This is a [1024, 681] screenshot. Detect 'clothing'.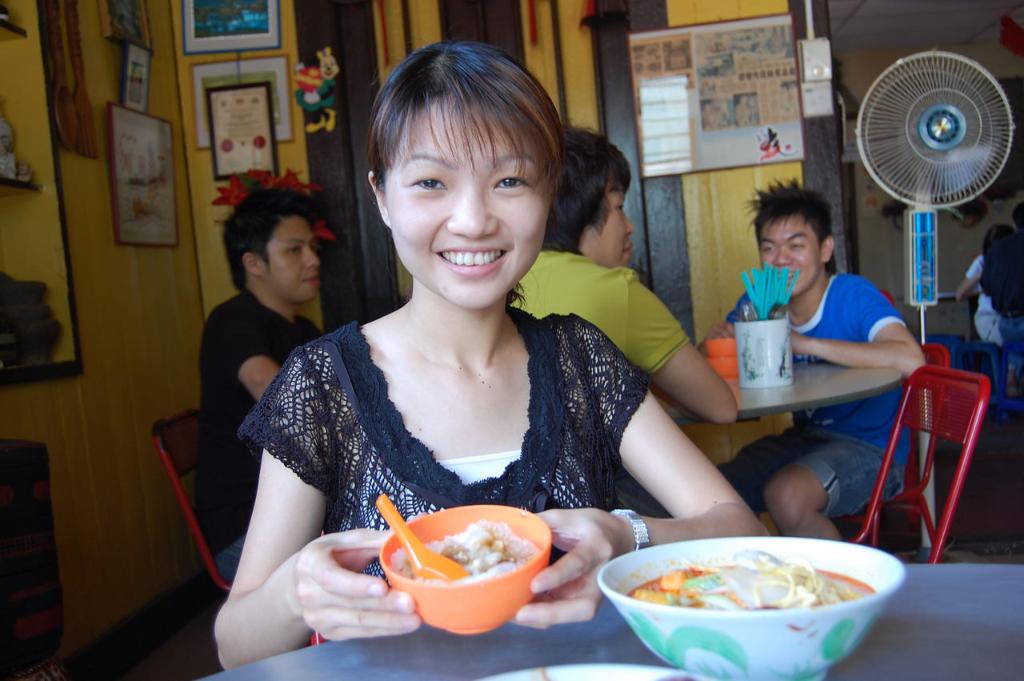
locate(192, 290, 324, 582).
